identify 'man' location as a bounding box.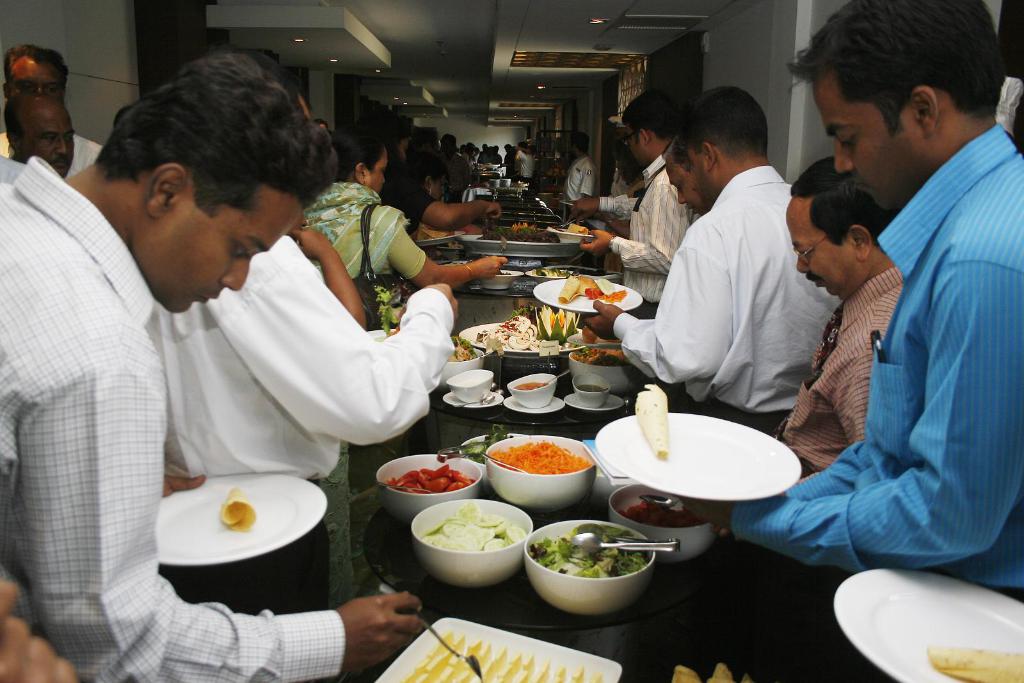
<region>546, 135, 602, 206</region>.
